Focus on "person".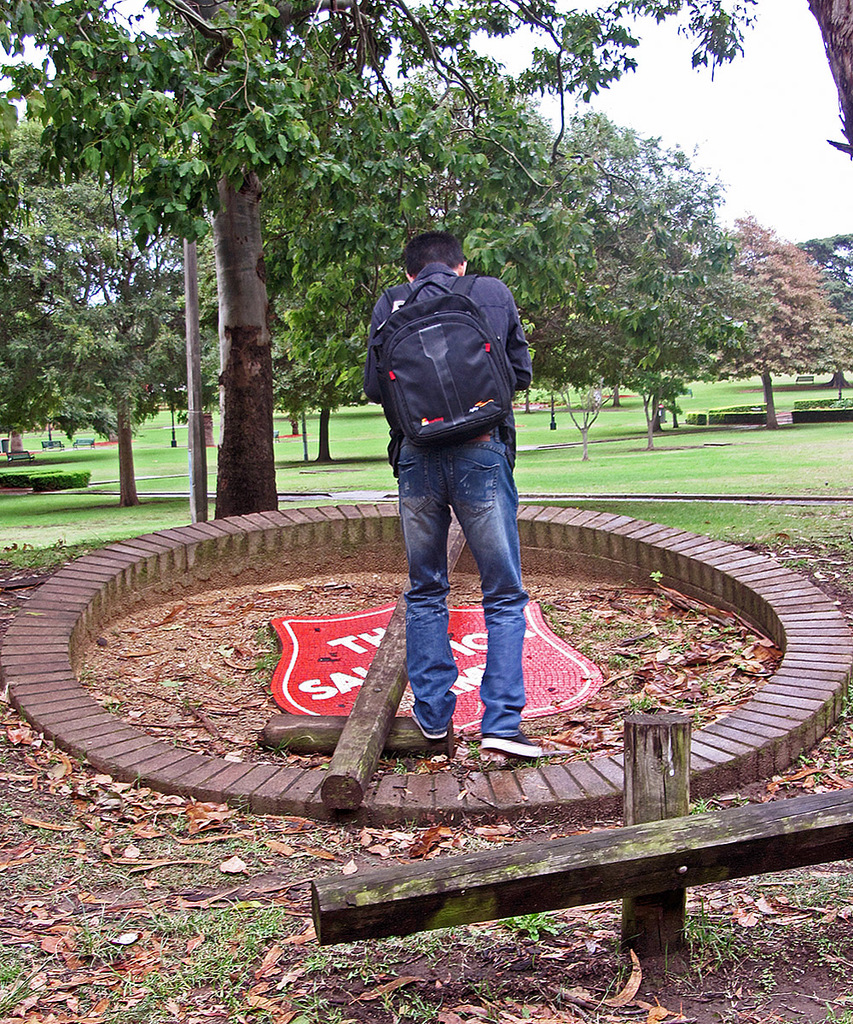
Focused at crop(363, 203, 556, 748).
